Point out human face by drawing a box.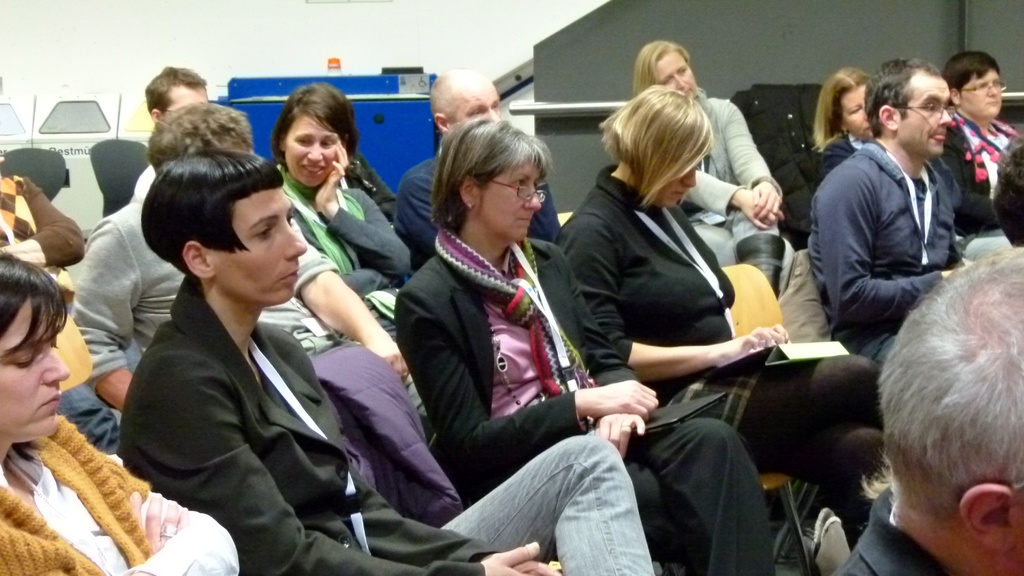
[left=162, top=81, right=209, bottom=118].
